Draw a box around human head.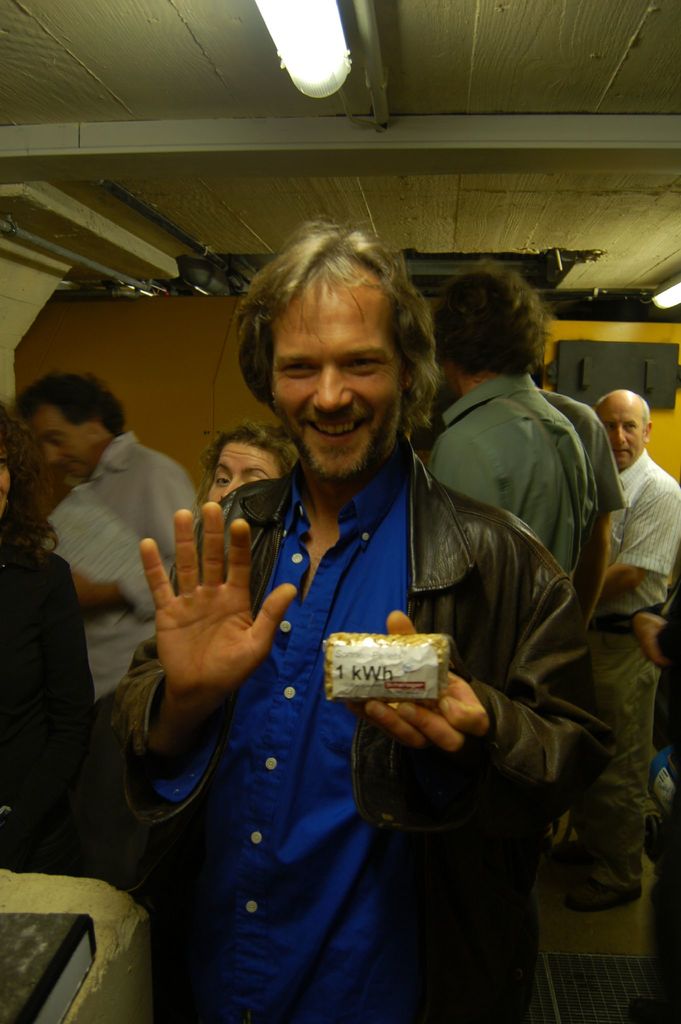
590,390,653,473.
